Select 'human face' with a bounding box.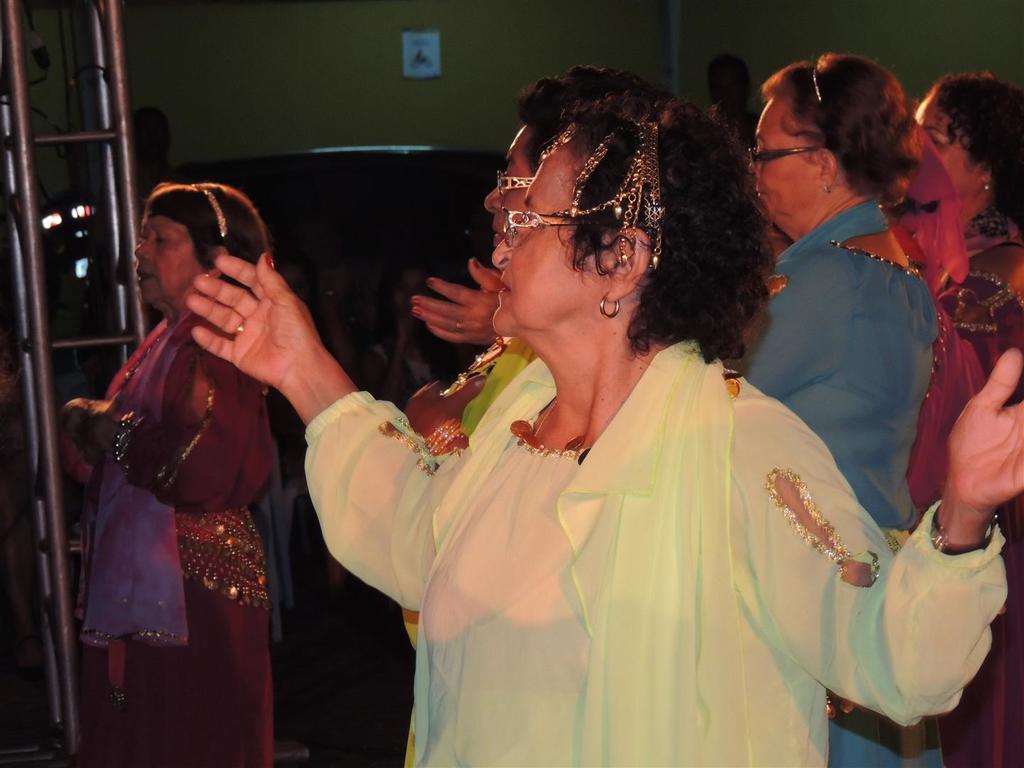
crop(123, 211, 193, 306).
